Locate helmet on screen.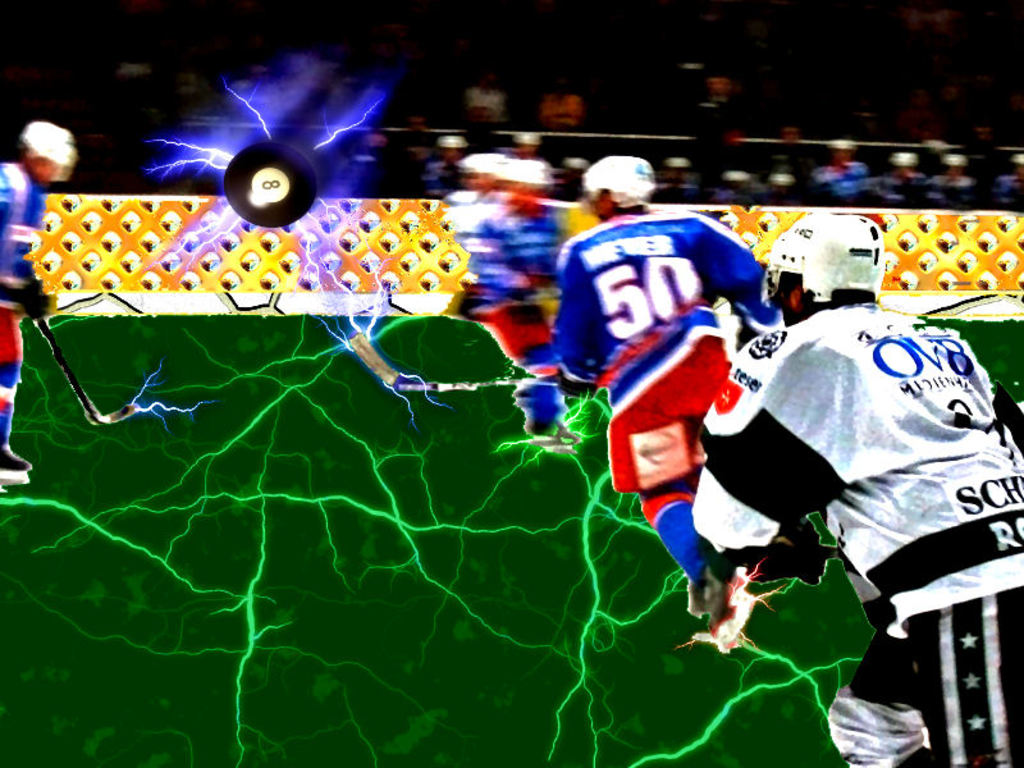
On screen at [457,148,509,174].
